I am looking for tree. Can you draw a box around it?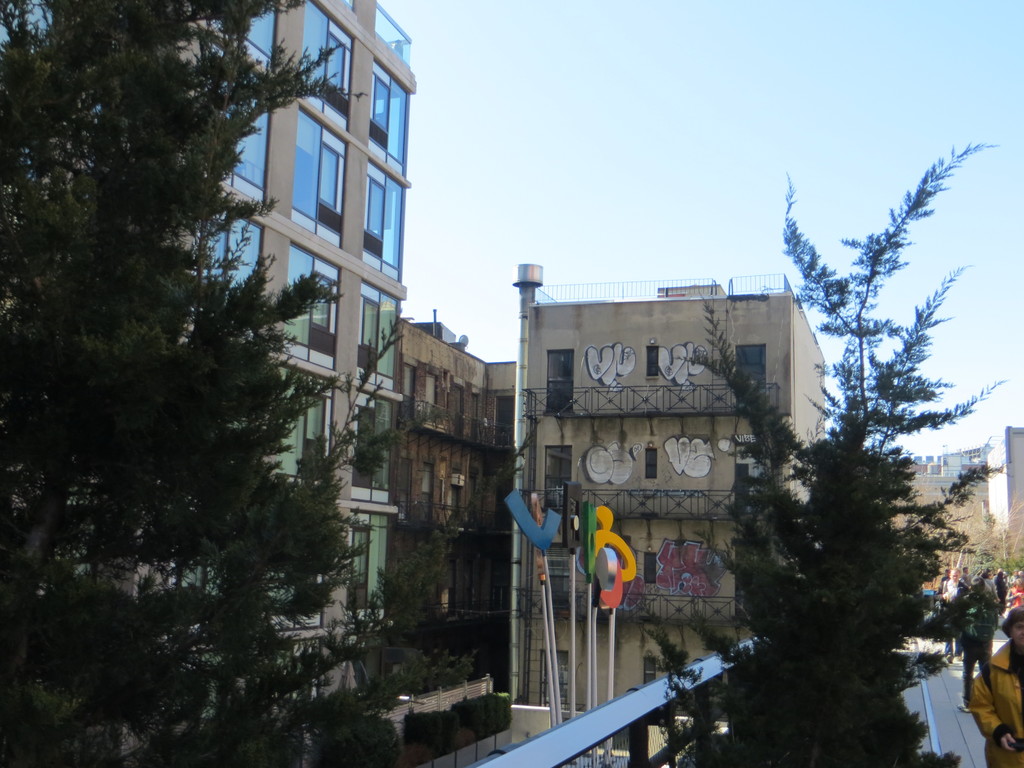
Sure, the bounding box is 0, 0, 559, 767.
